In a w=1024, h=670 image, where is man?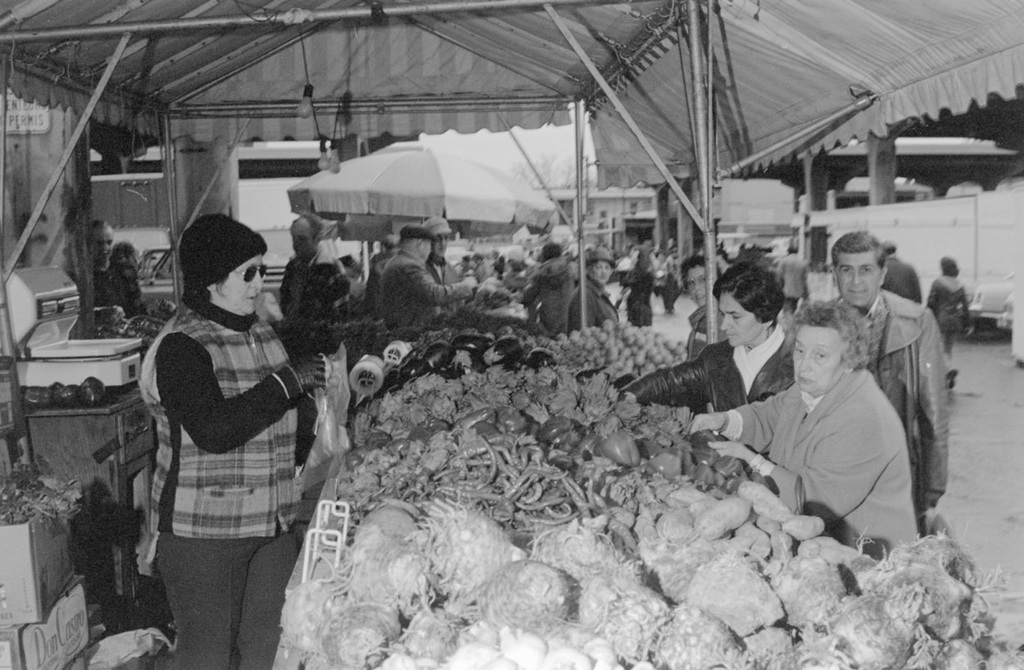
detection(379, 226, 477, 336).
